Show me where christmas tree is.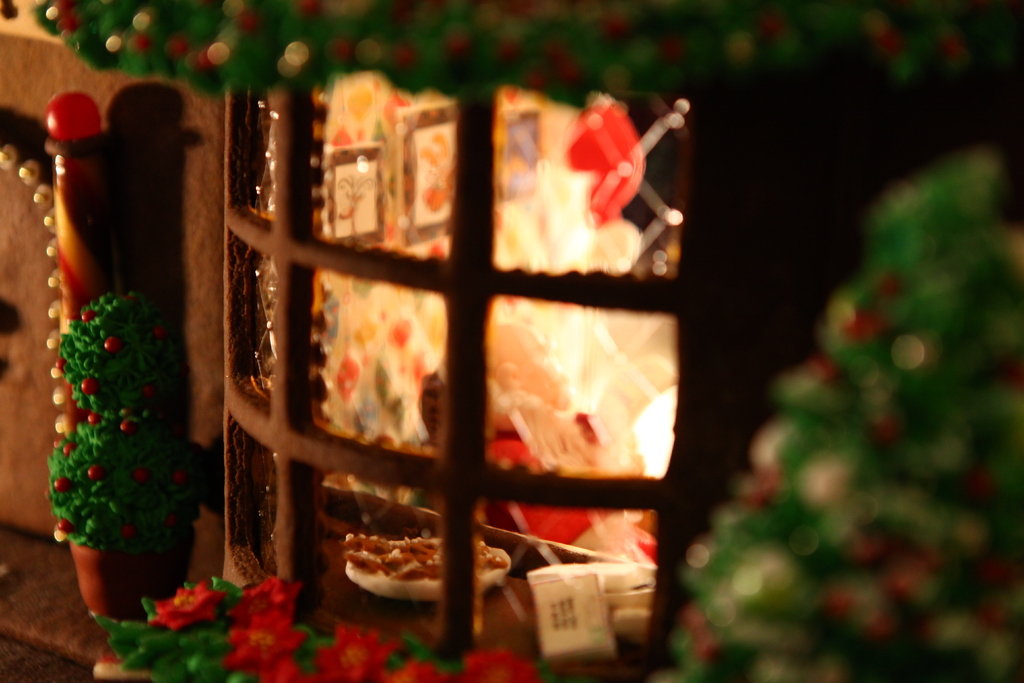
christmas tree is at 655:143:1019:682.
